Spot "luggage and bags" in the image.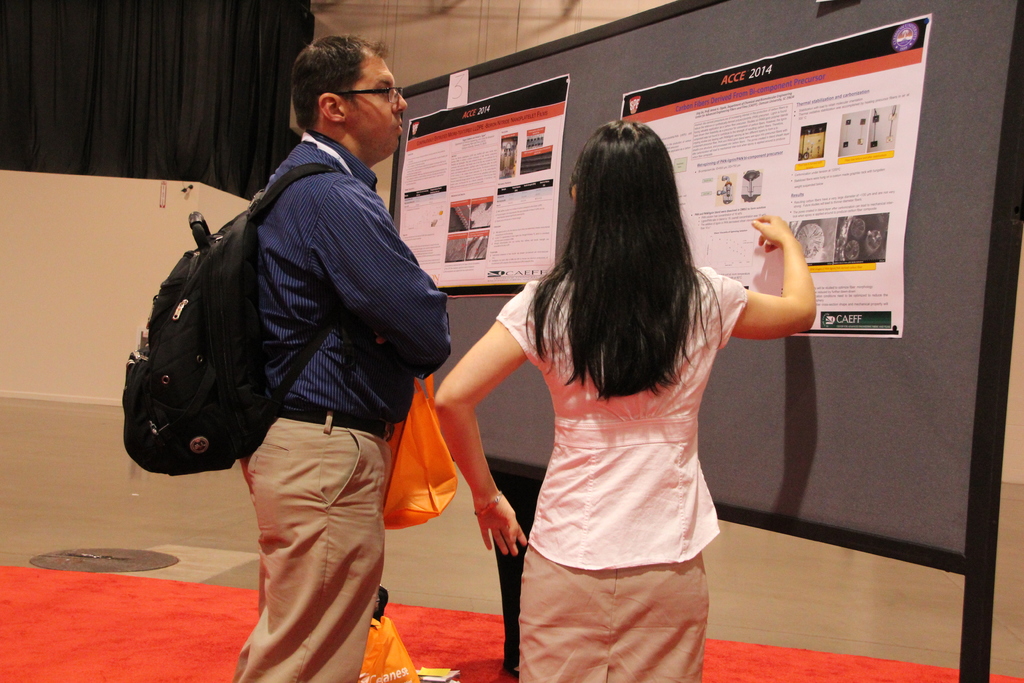
"luggage and bags" found at bbox=(117, 161, 353, 478).
